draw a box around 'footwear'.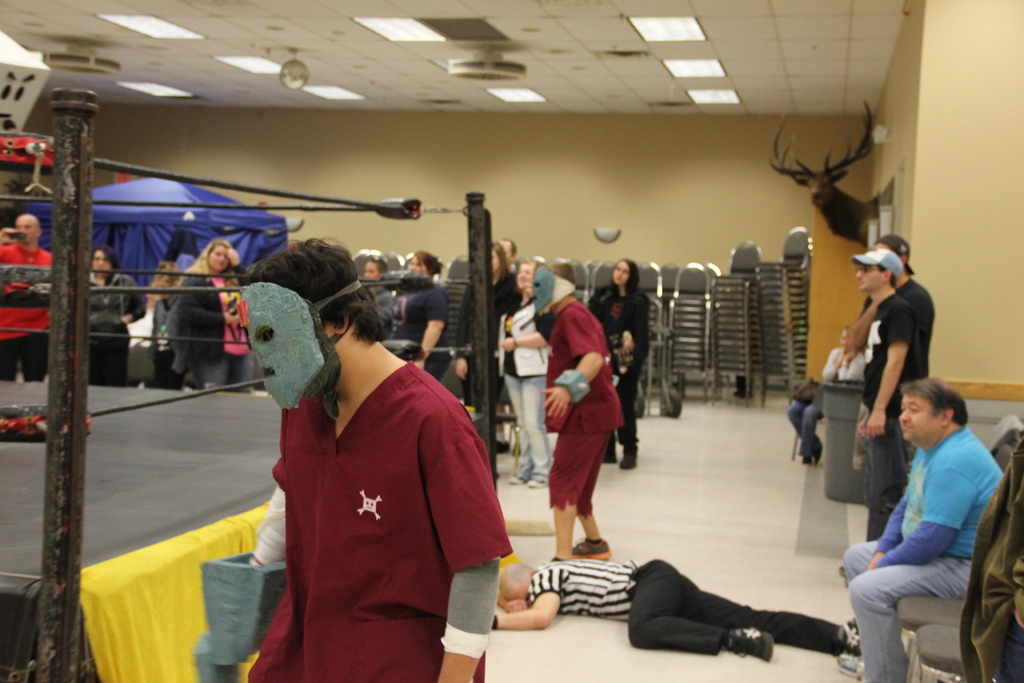
box=[503, 470, 531, 487].
